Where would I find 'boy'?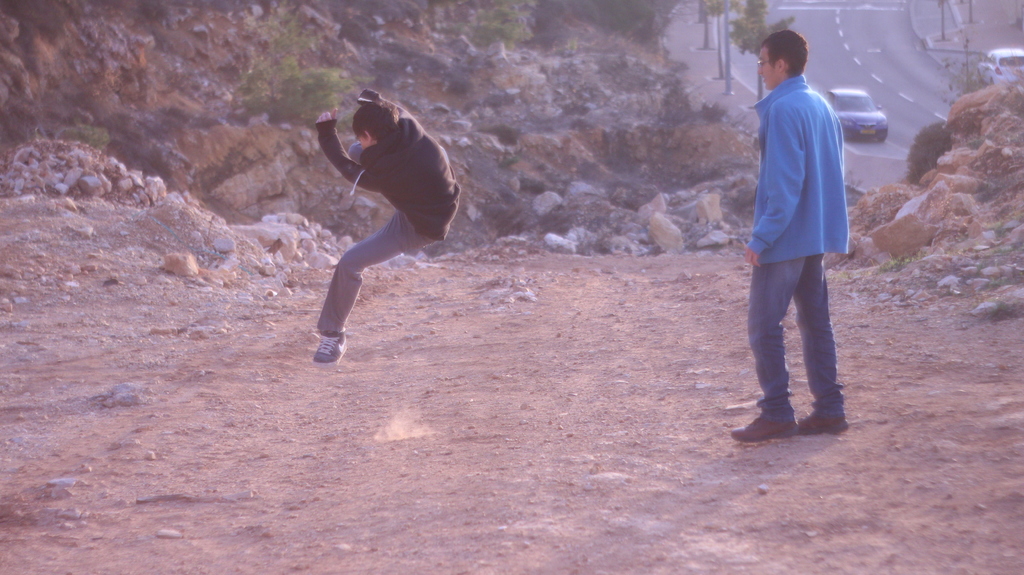
At bbox(317, 80, 458, 366).
